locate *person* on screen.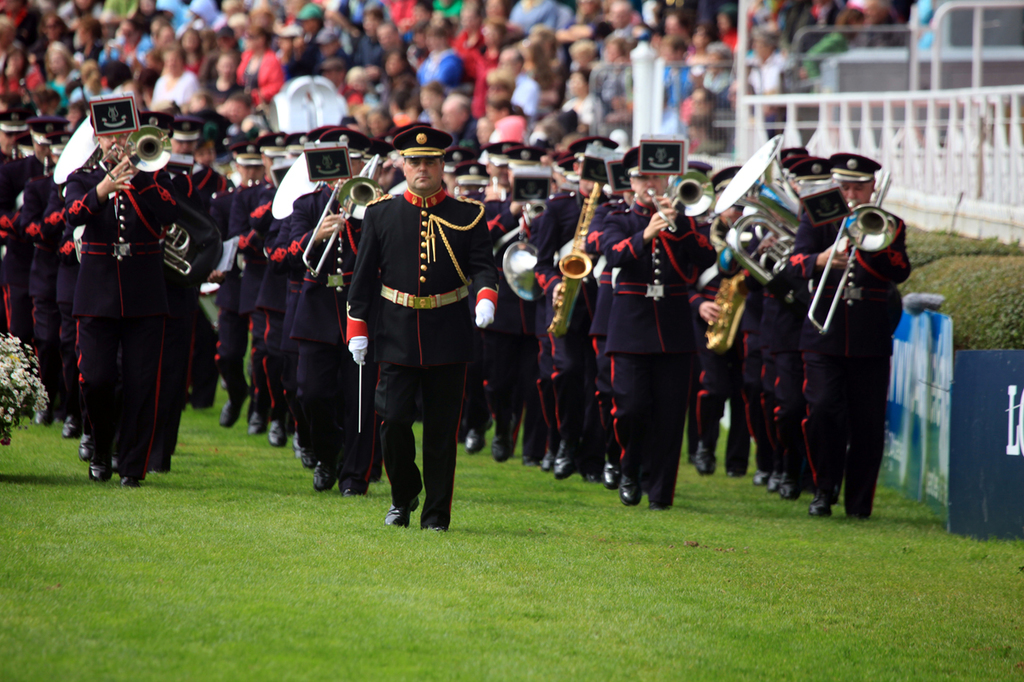
On screen at <bbox>348, 135, 484, 544</bbox>.
